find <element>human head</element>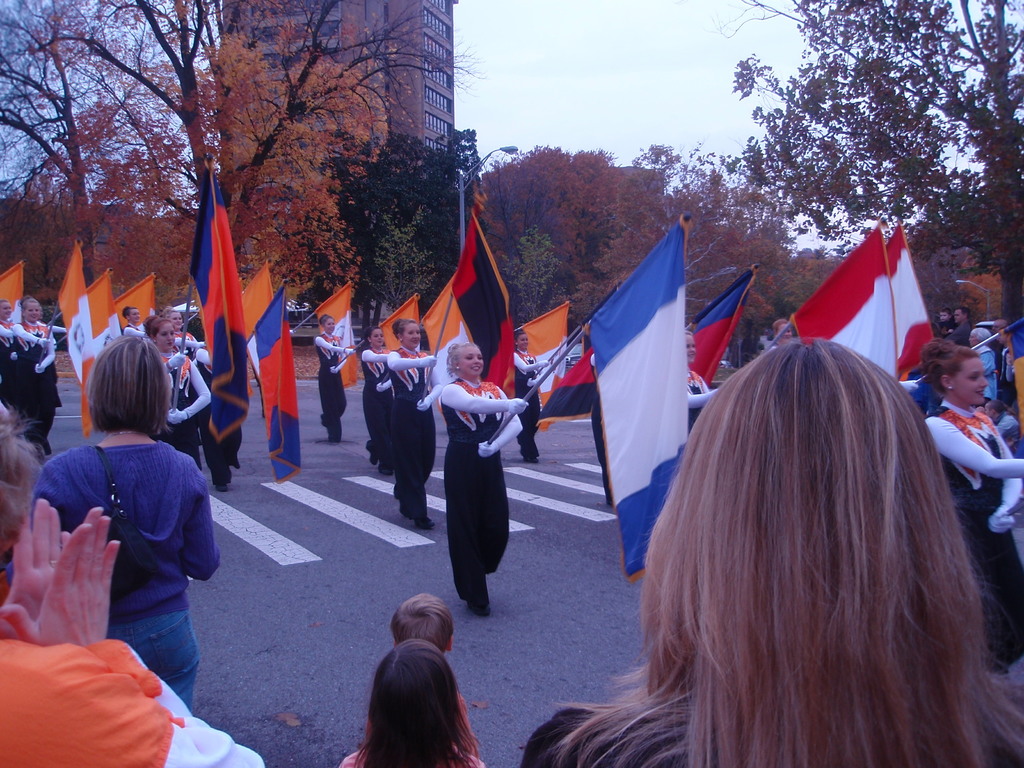
(513, 330, 527, 350)
